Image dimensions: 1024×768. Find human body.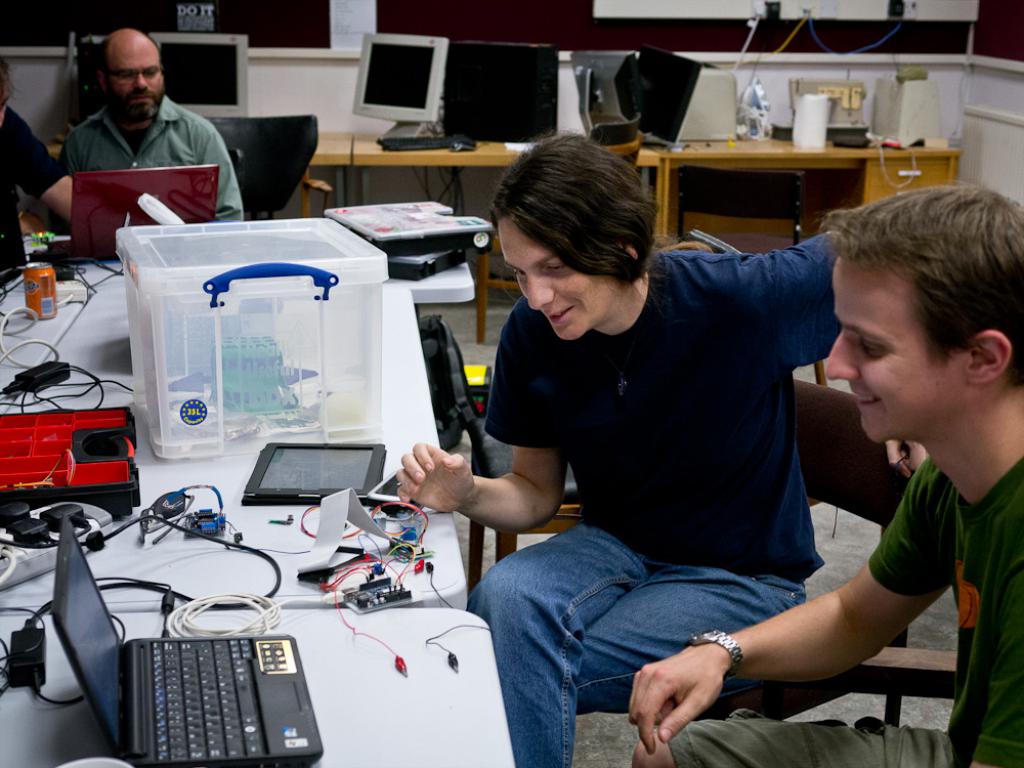
bbox=(0, 56, 77, 236).
